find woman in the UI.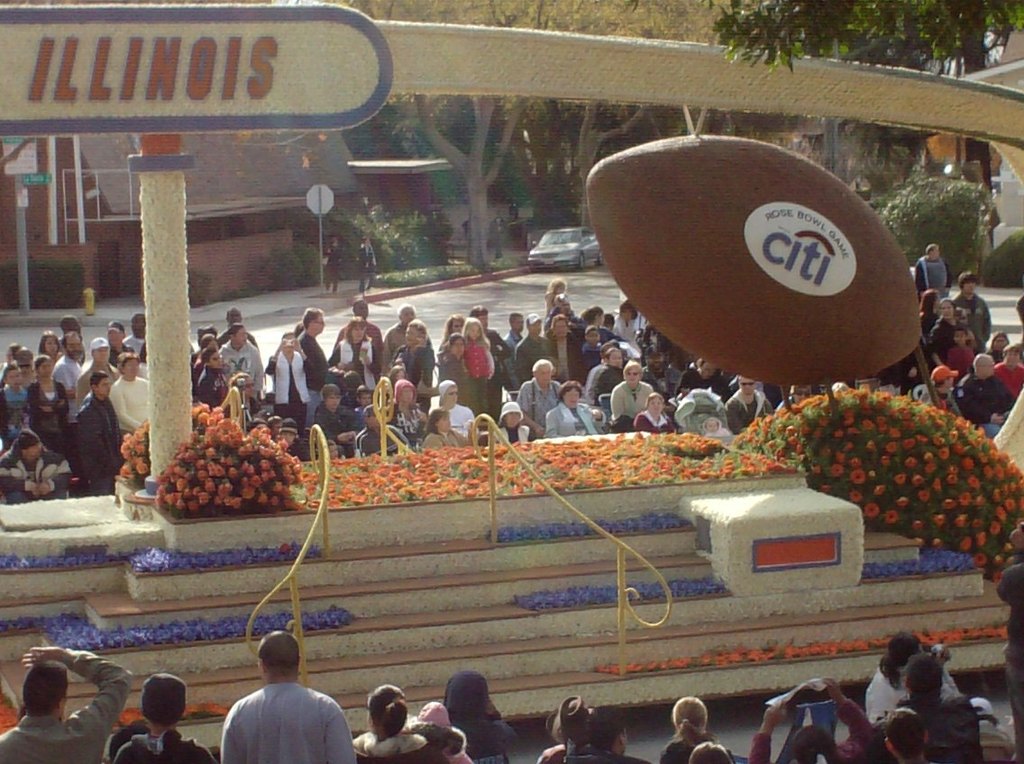
UI element at pyautogui.locateOnScreen(750, 679, 876, 763).
